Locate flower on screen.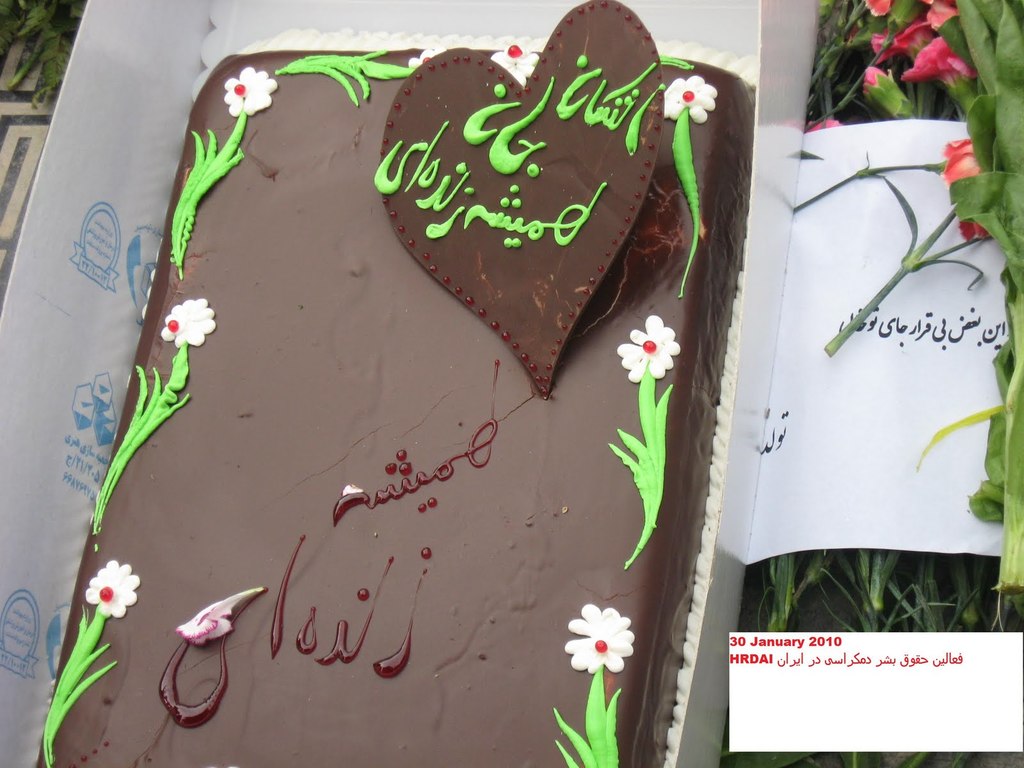
On screen at rect(559, 606, 637, 696).
